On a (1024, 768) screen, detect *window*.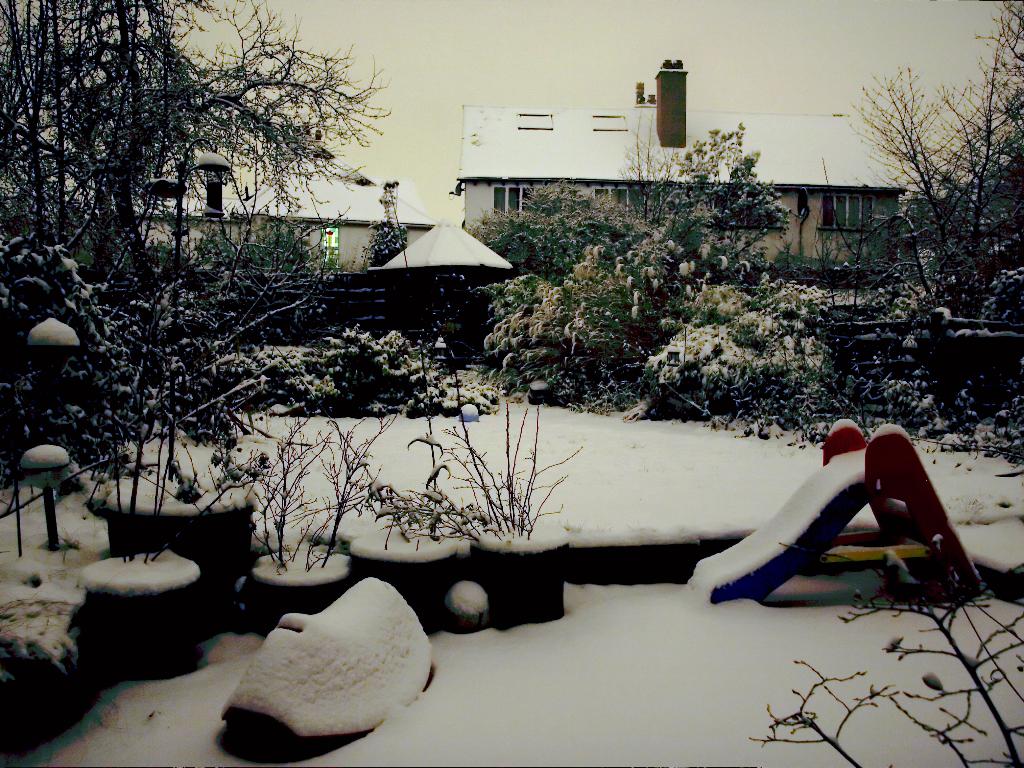
320/227/344/268.
